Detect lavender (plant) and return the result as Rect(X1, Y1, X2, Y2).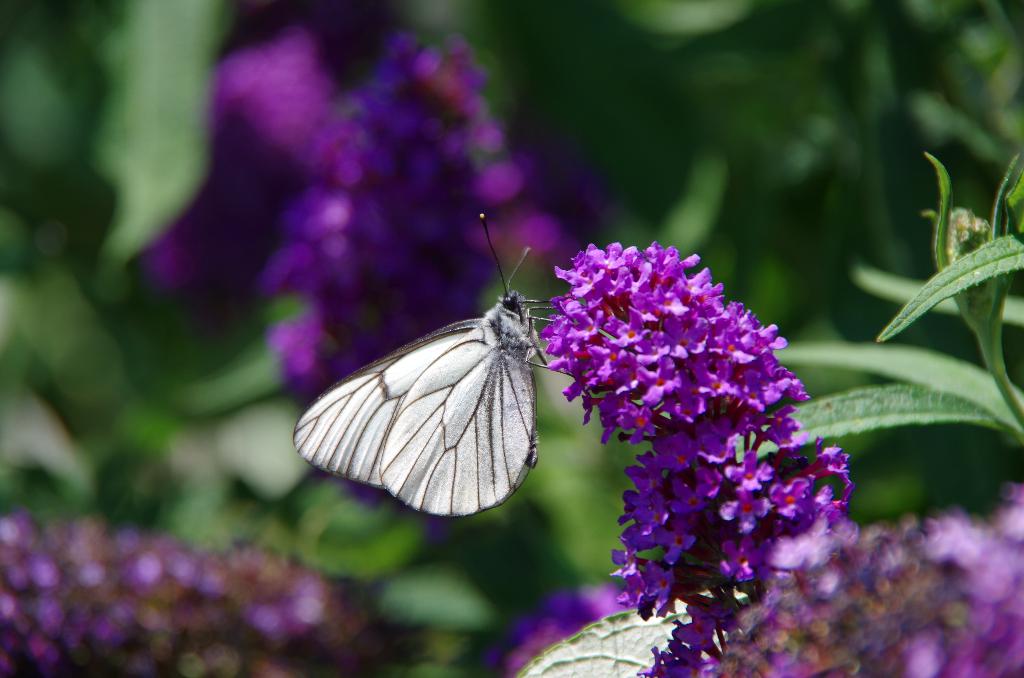
Rect(662, 481, 1023, 677).
